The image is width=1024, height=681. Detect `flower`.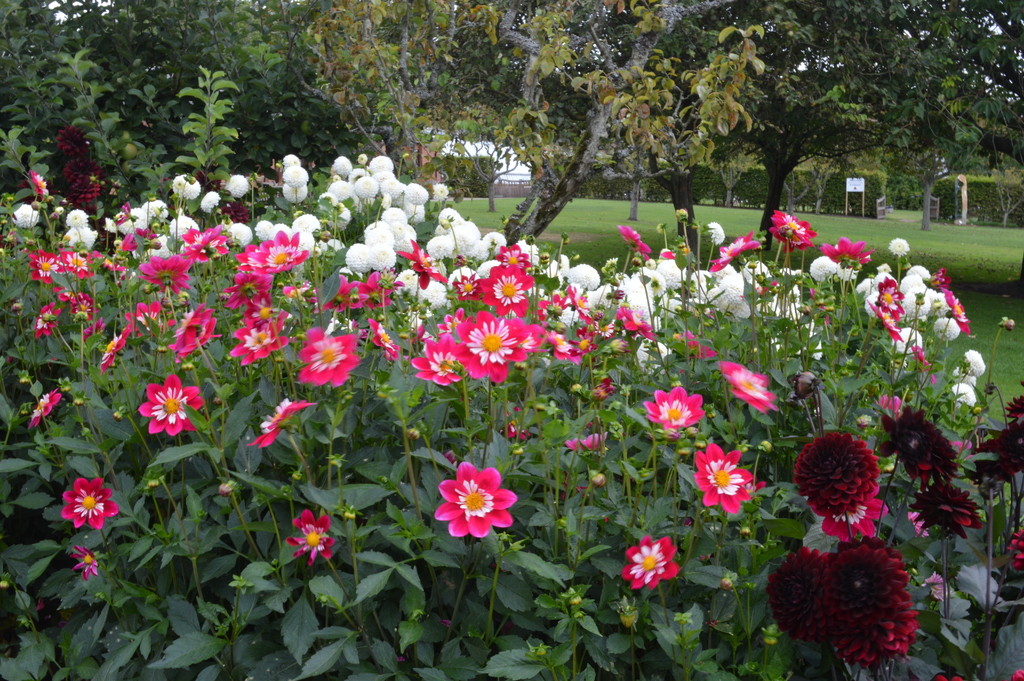
Detection: (63, 475, 117, 531).
